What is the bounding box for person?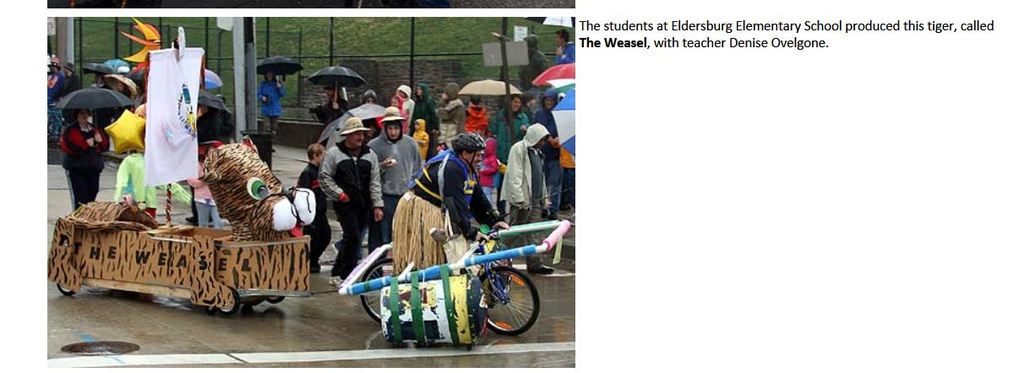
left=441, top=76, right=464, bottom=130.
